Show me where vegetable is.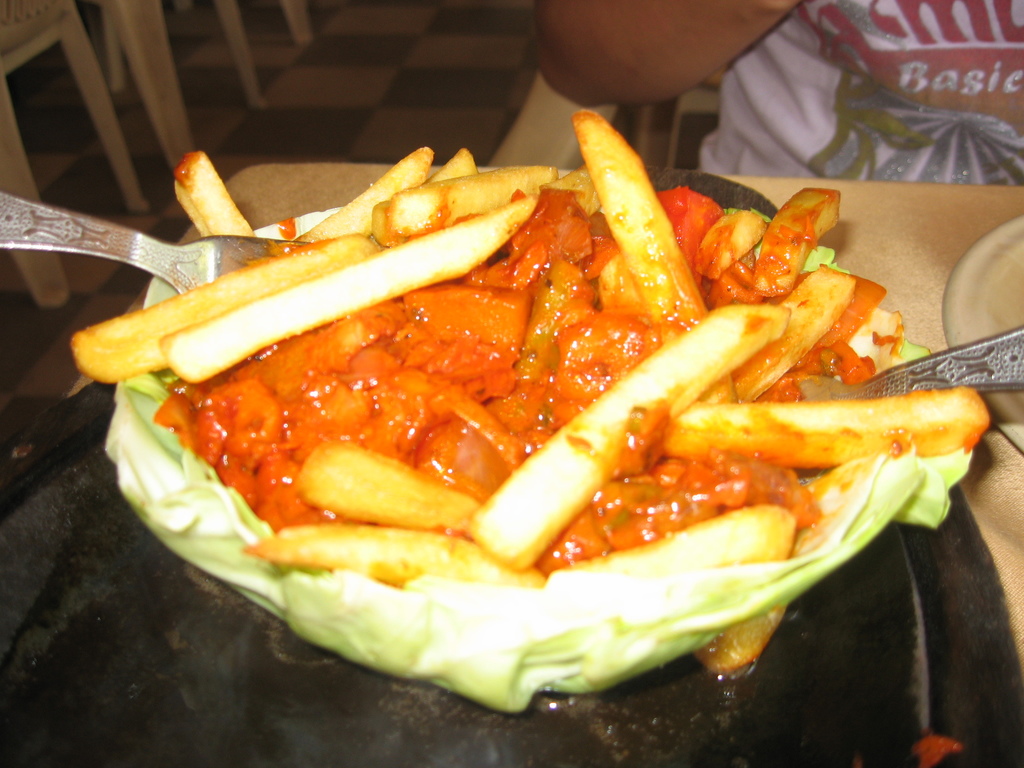
vegetable is at BBox(720, 261, 858, 399).
